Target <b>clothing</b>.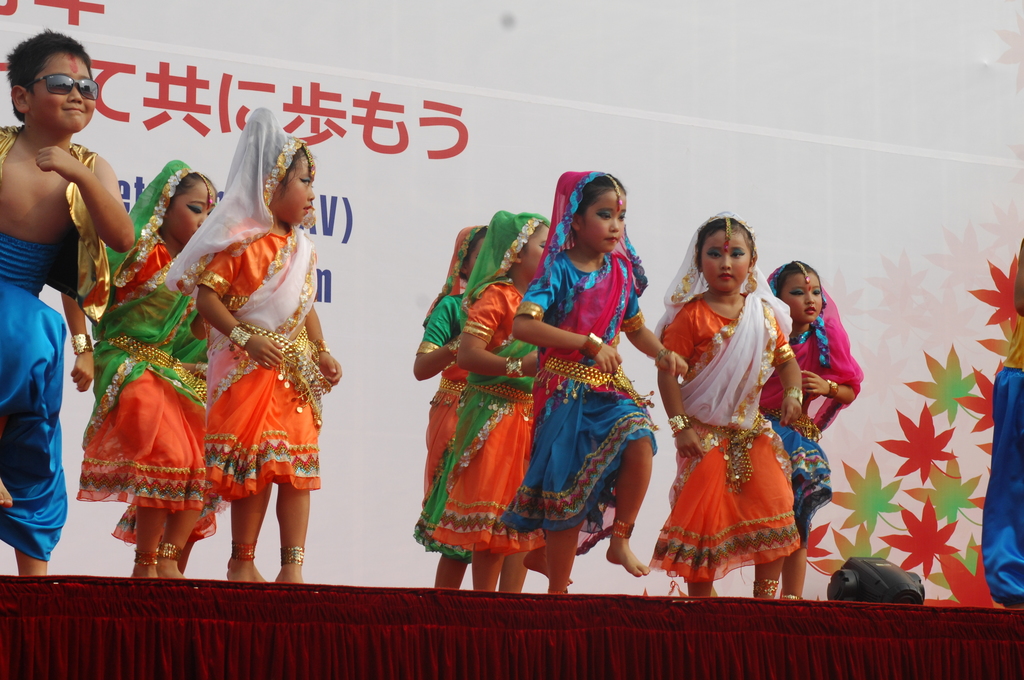
Target region: (x1=75, y1=158, x2=215, y2=544).
